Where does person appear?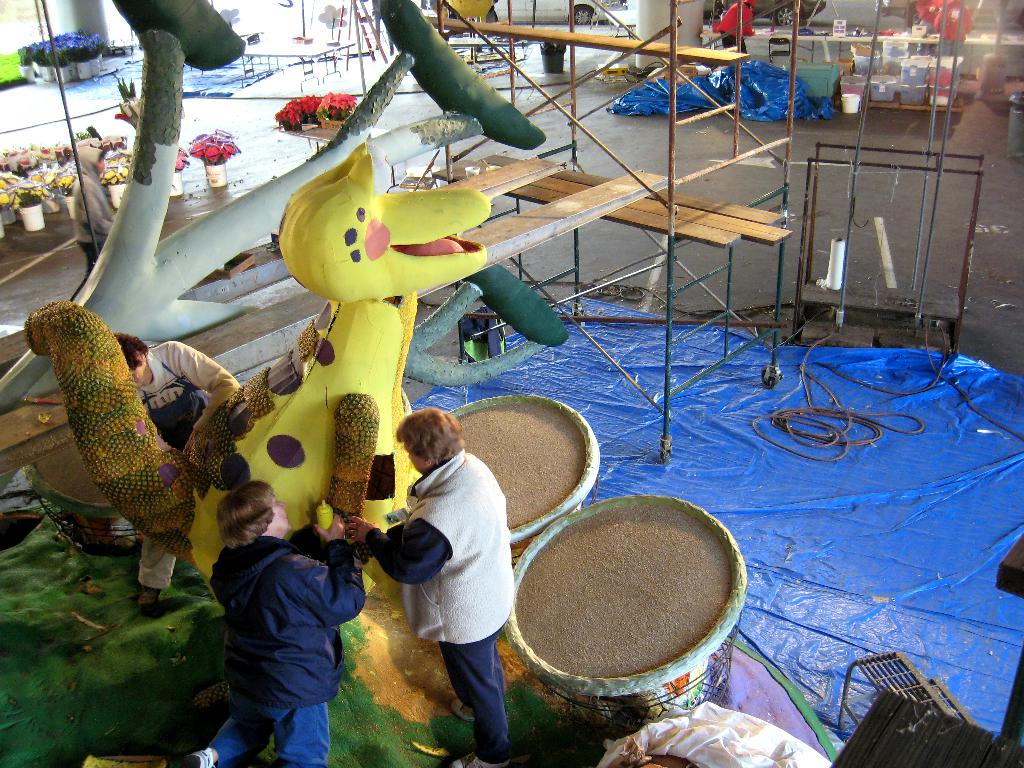
Appears at [712,0,755,60].
